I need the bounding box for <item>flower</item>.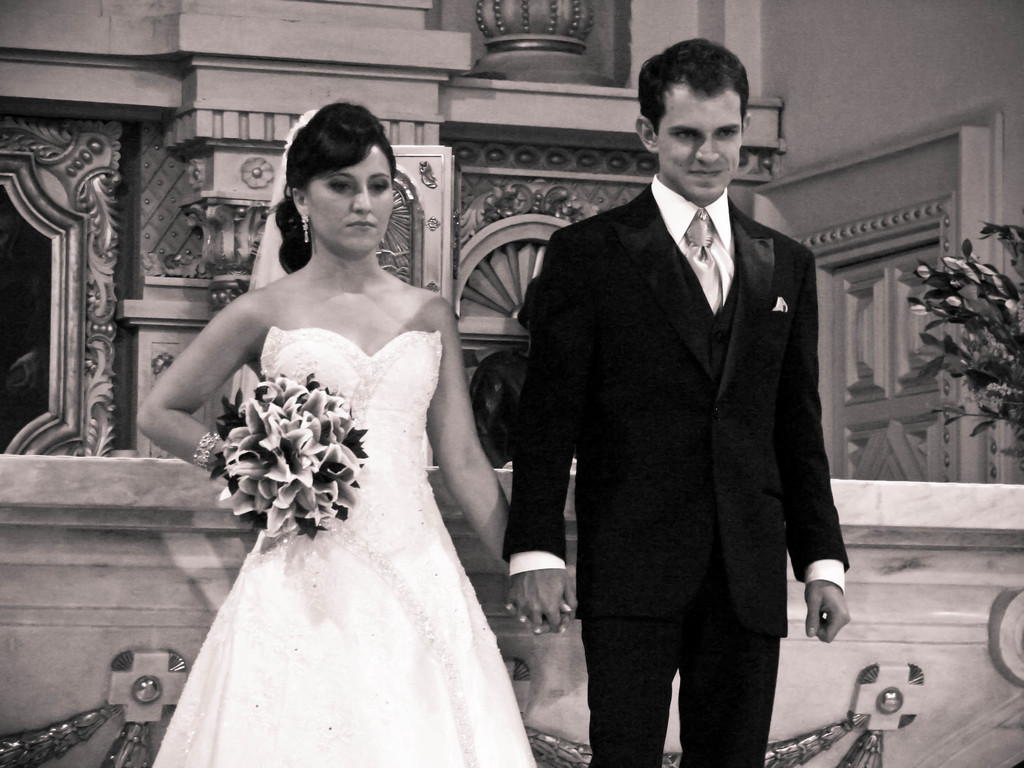
Here it is: [left=264, top=411, right=317, bottom=490].
